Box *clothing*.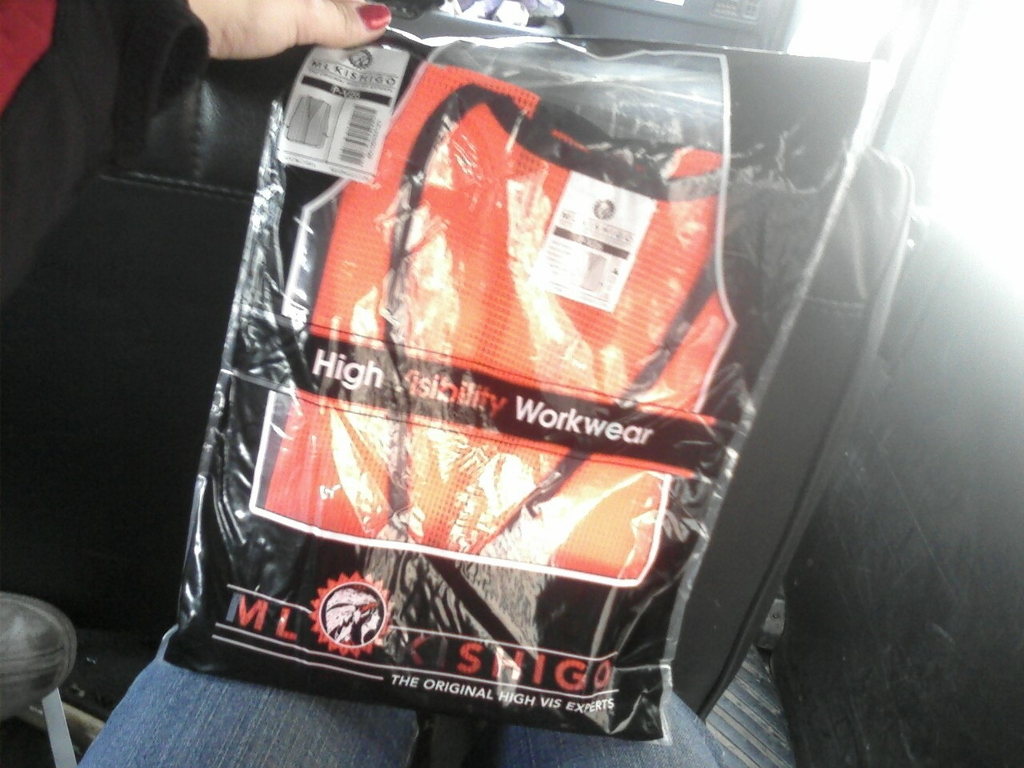
(74, 621, 734, 767).
